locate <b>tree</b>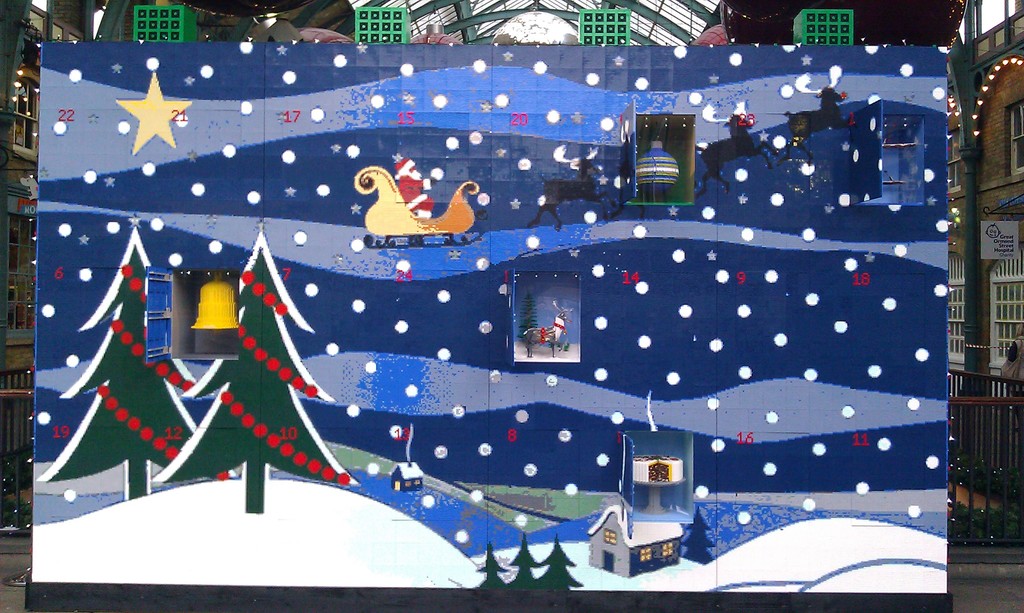
BBox(147, 221, 367, 514)
